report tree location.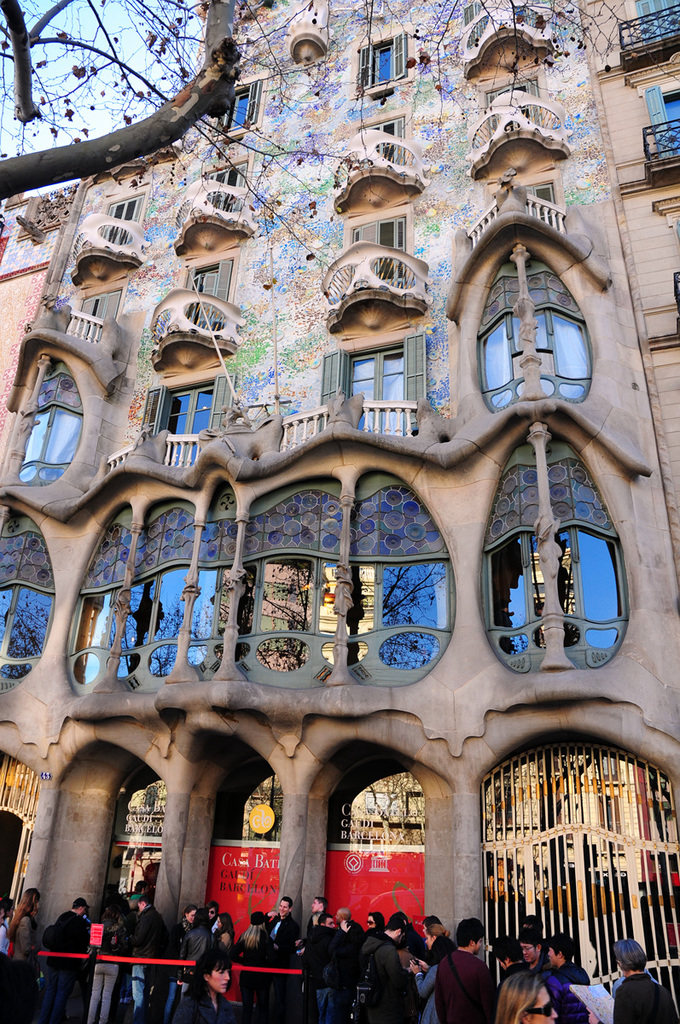
Report: pyautogui.locateOnScreen(0, 2, 628, 270).
